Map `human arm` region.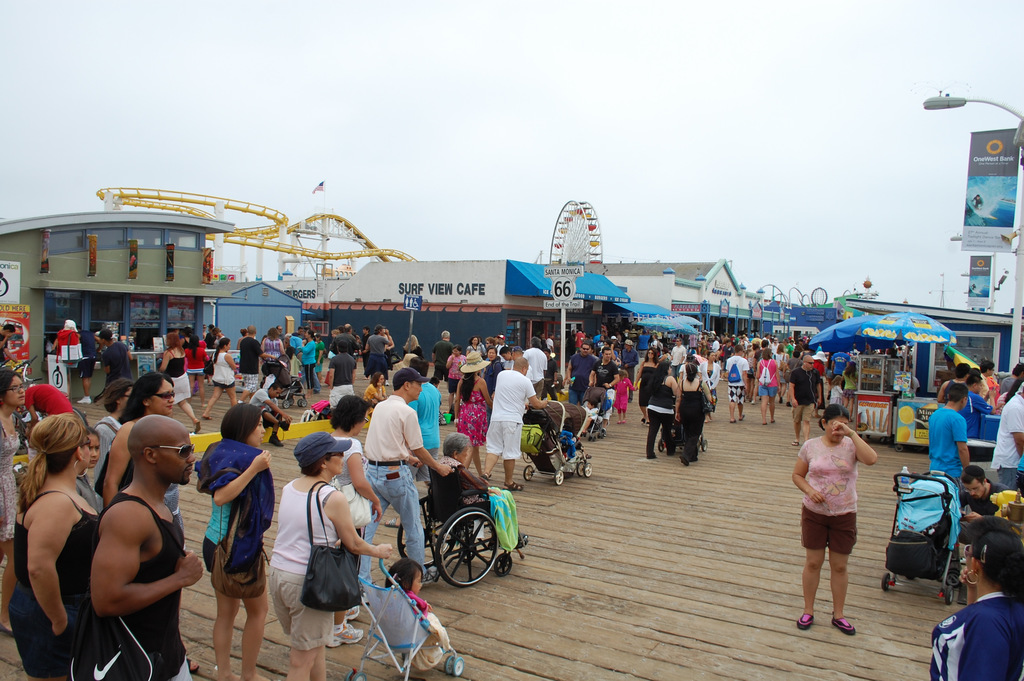
Mapped to bbox=[208, 445, 275, 510].
